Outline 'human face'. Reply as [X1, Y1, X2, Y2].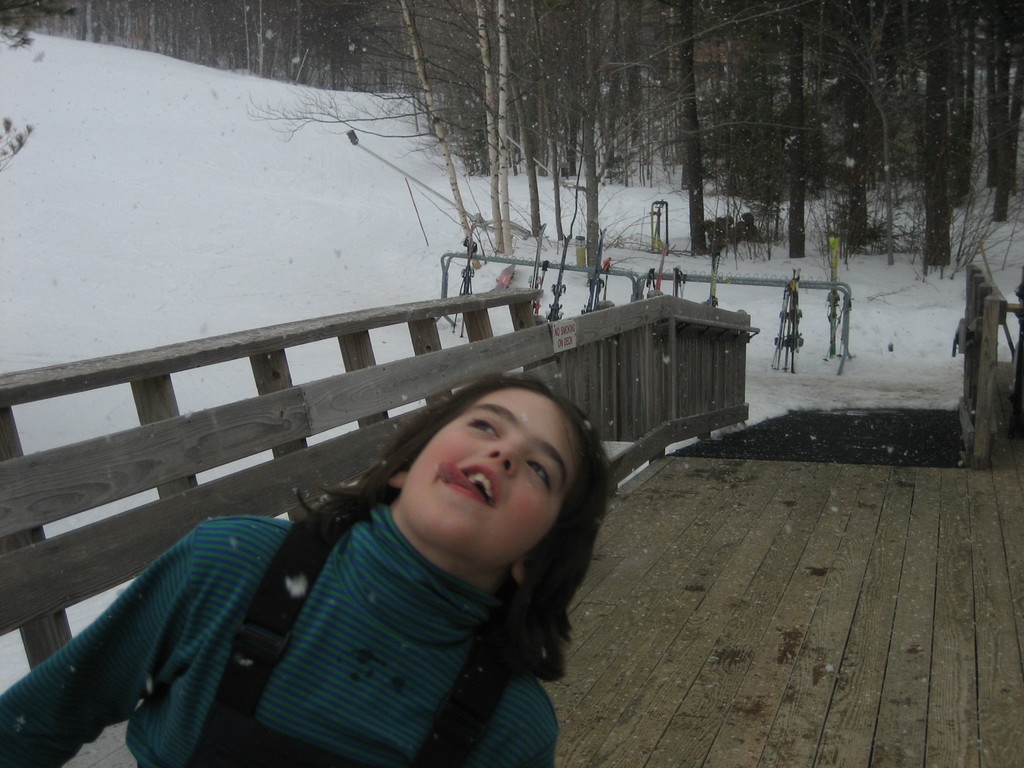
[403, 386, 584, 563].
